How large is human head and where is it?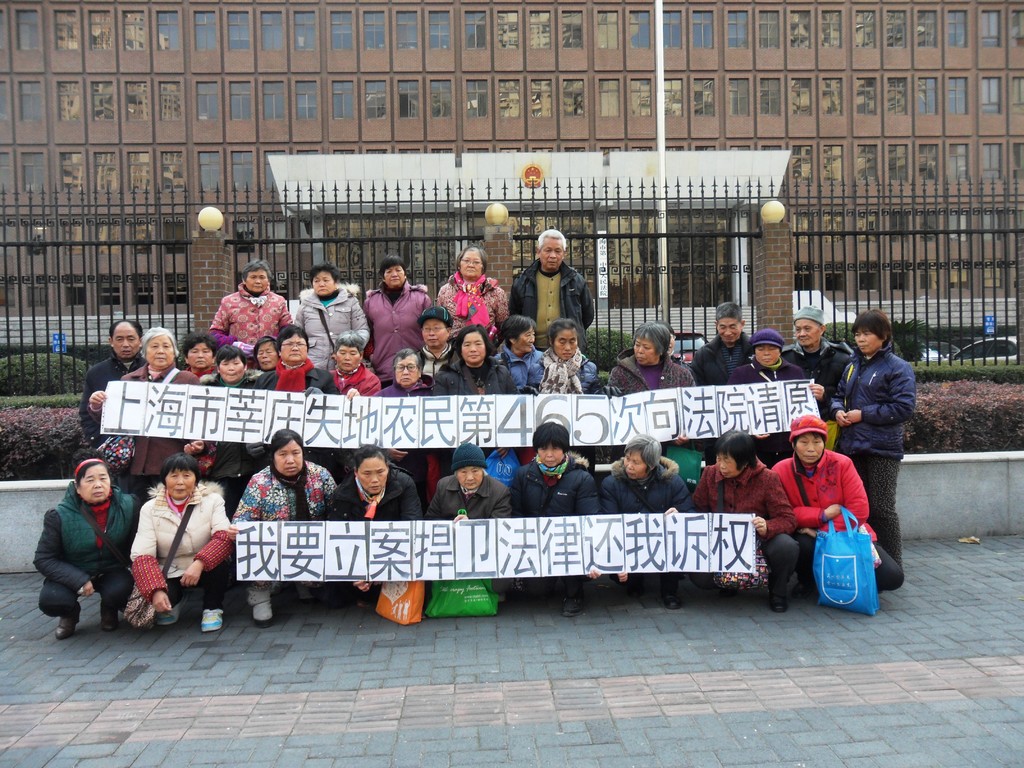
Bounding box: {"x1": 309, "y1": 262, "x2": 342, "y2": 303}.
